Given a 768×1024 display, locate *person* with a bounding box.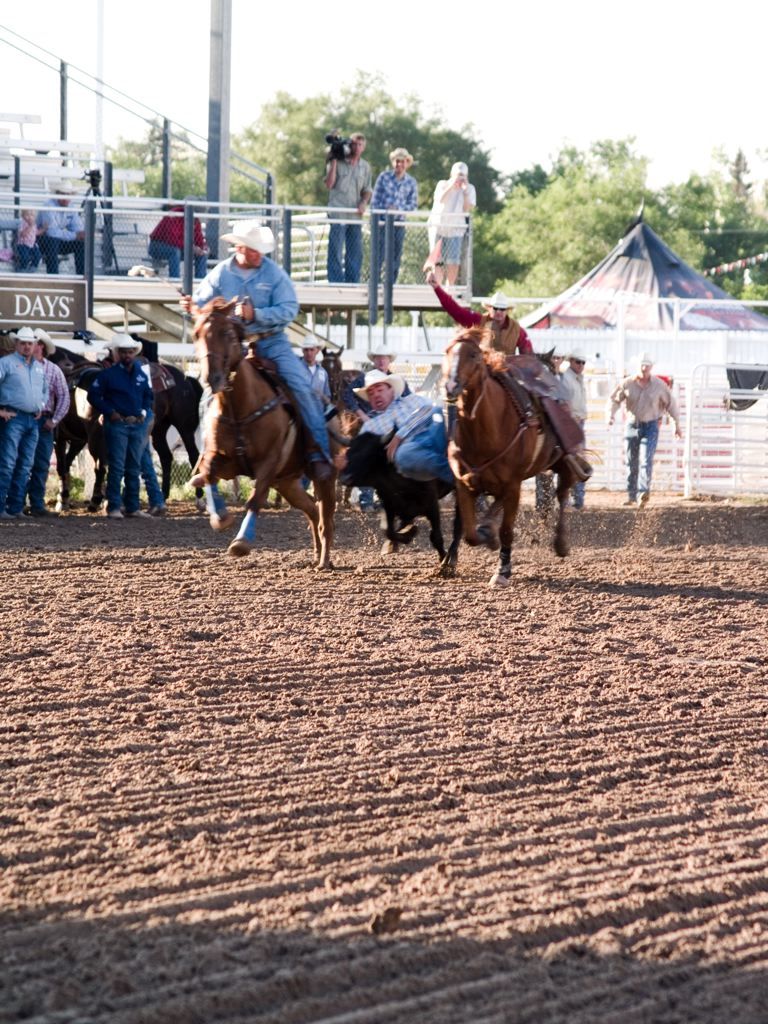
Located: (0,323,48,526).
